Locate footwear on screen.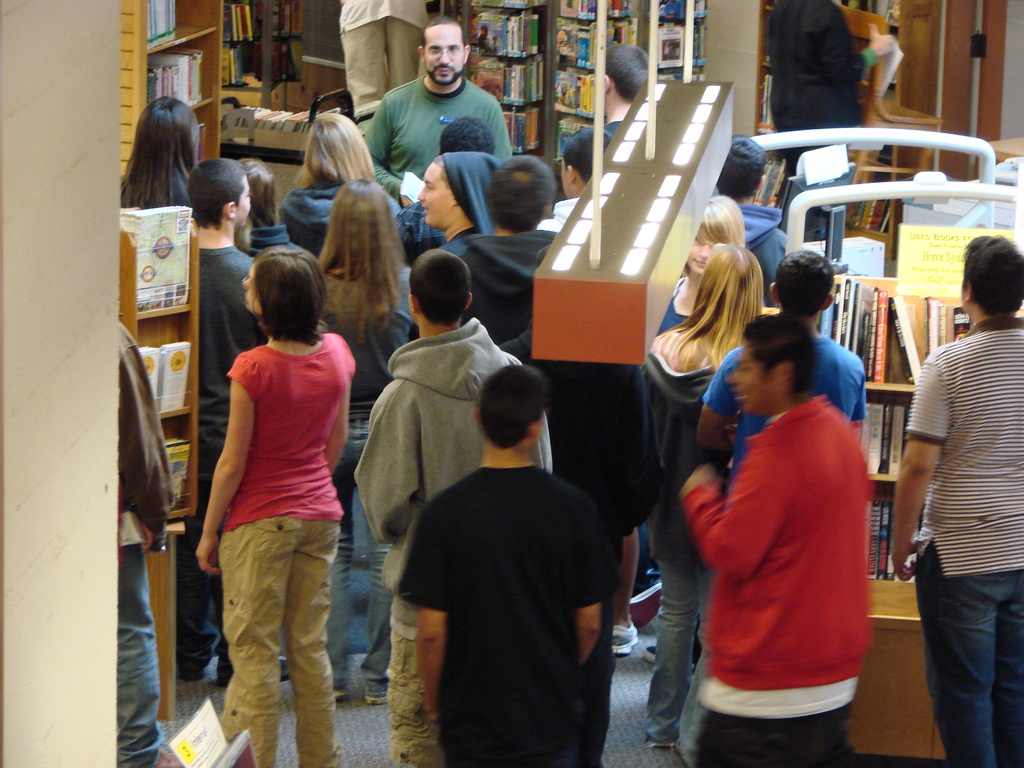
On screen at bbox=(332, 691, 351, 704).
